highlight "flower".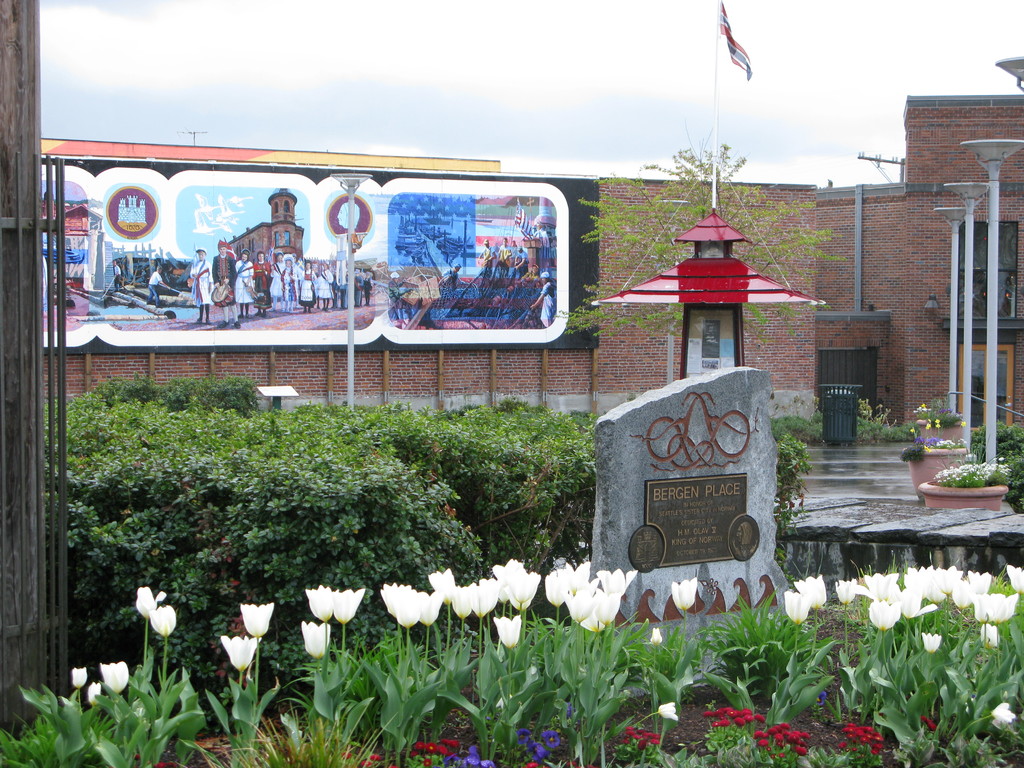
Highlighted region: {"left": 492, "top": 614, "right": 520, "bottom": 652}.
